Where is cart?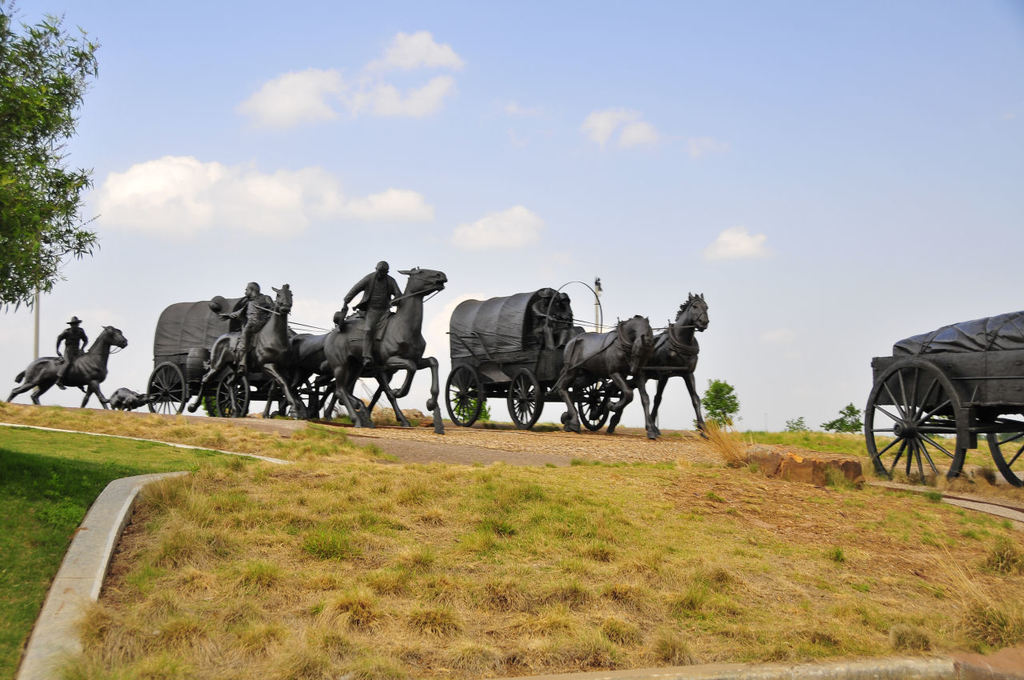
[147, 294, 356, 418].
